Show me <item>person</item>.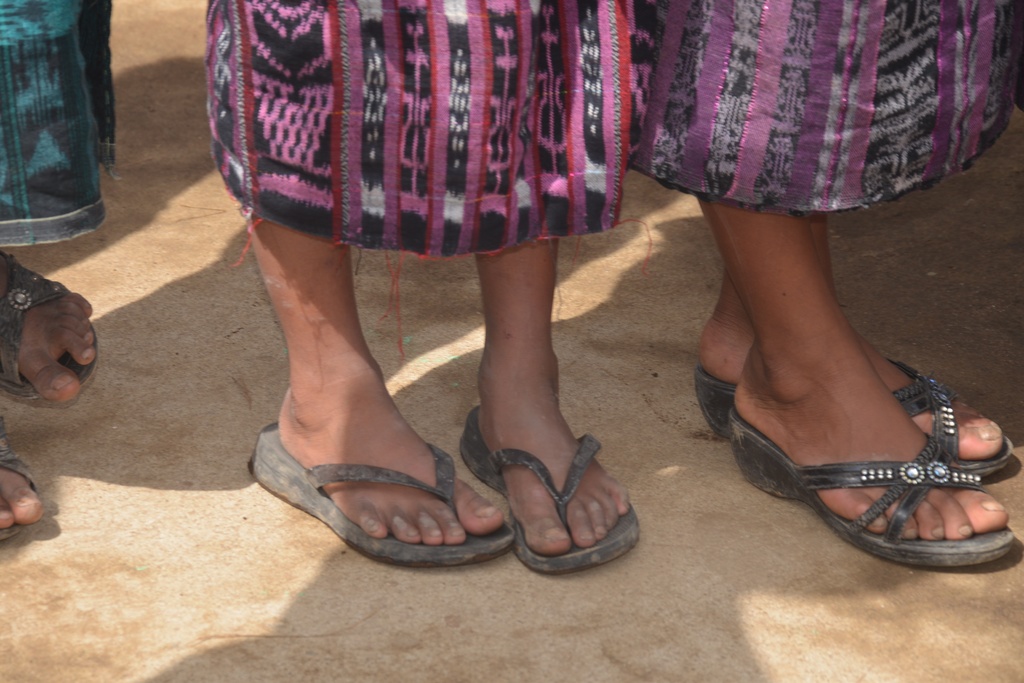
<item>person</item> is here: crop(634, 0, 1023, 568).
